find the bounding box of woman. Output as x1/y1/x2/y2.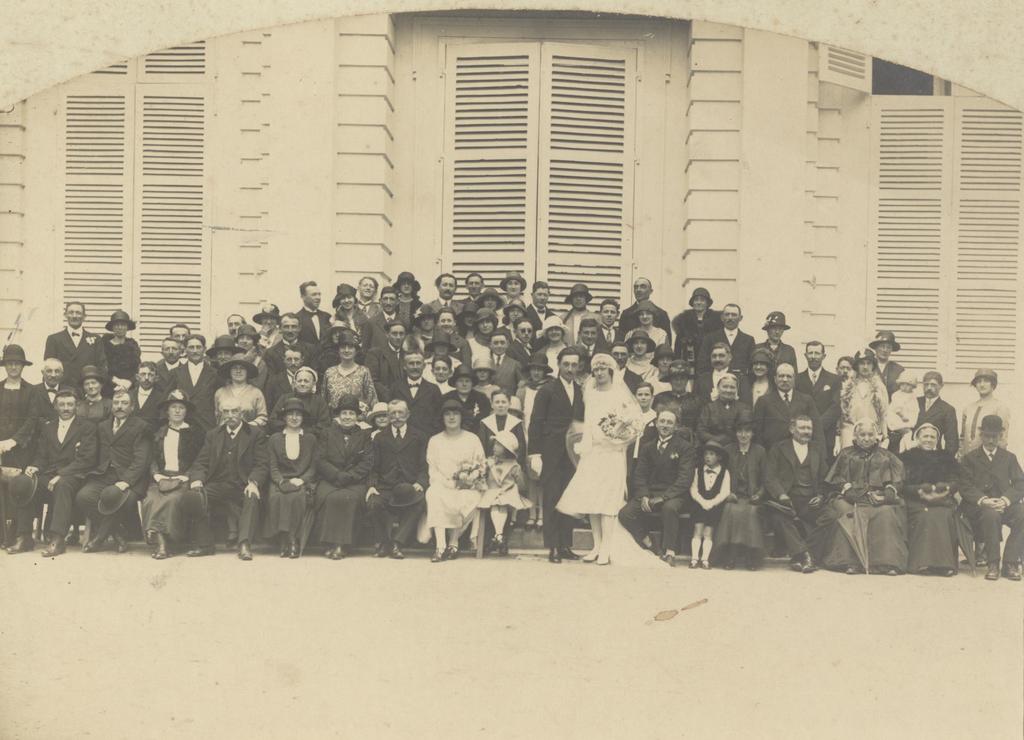
398/395/496/562.
